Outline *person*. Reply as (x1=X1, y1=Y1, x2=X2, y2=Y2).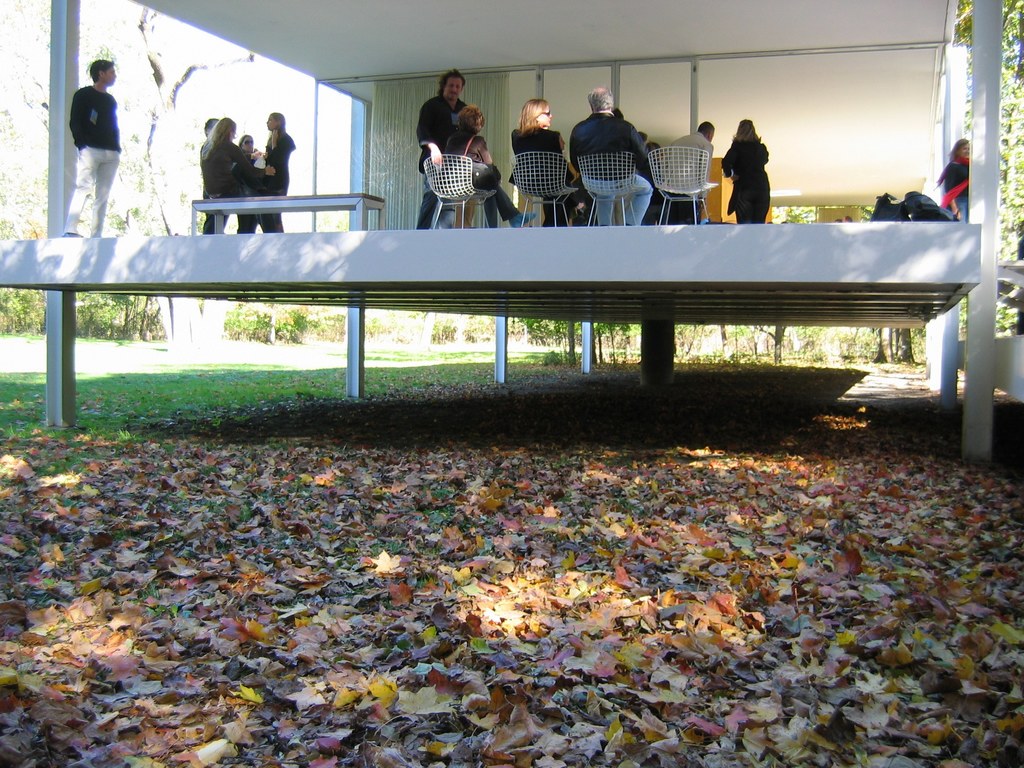
(x1=447, y1=101, x2=538, y2=219).
